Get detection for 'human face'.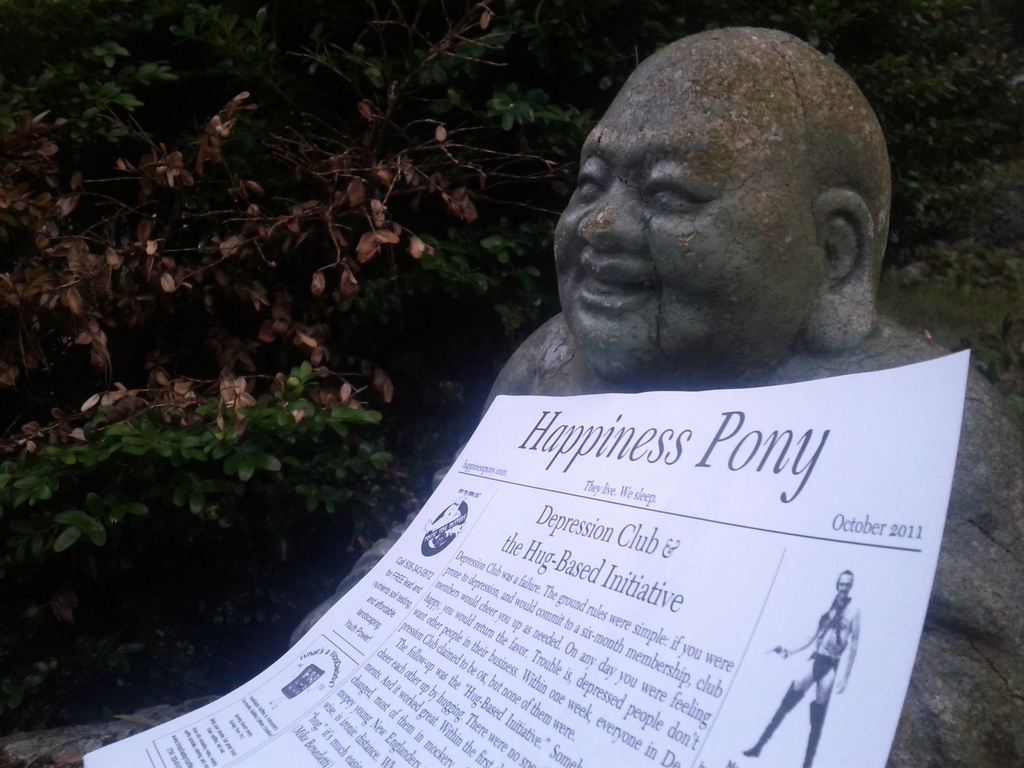
Detection: 835,571,856,596.
